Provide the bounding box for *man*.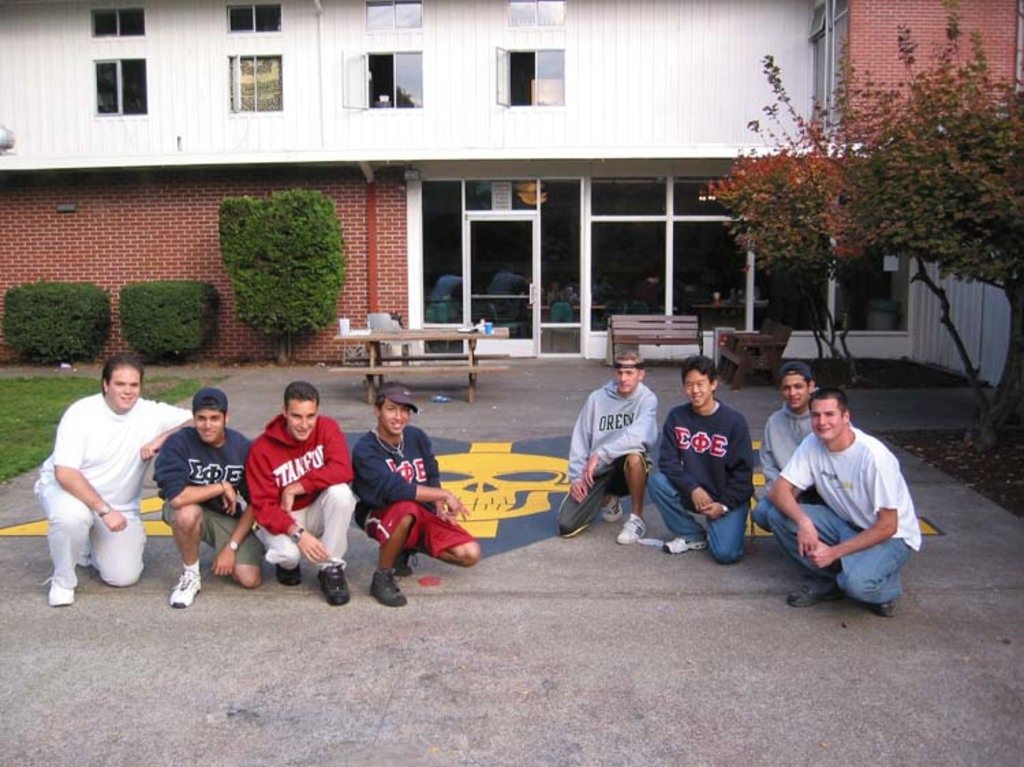
region(558, 349, 658, 545).
